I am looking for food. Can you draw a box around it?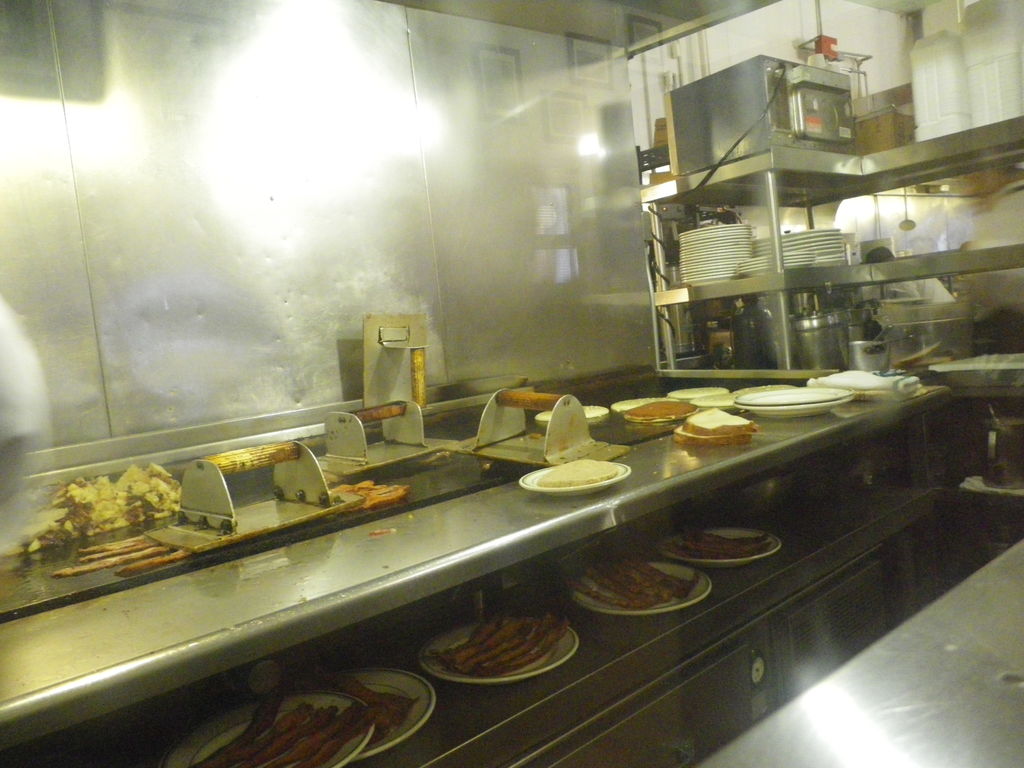
Sure, the bounding box is l=691, t=390, r=742, b=405.
